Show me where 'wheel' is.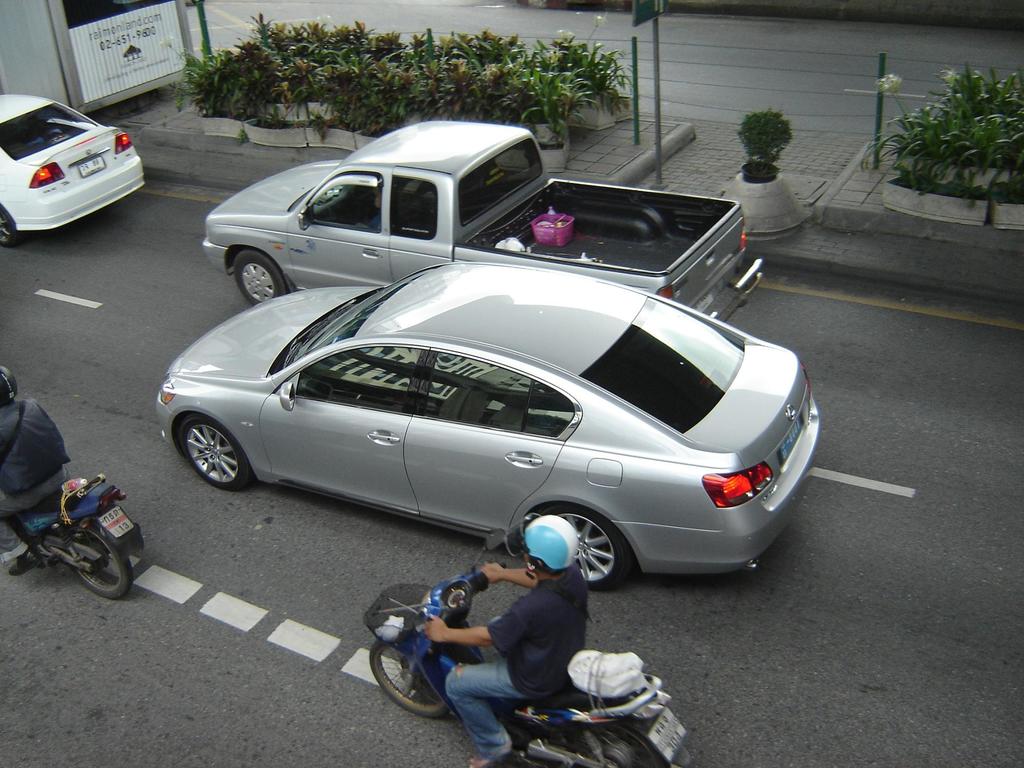
'wheel' is at (560,506,632,588).
